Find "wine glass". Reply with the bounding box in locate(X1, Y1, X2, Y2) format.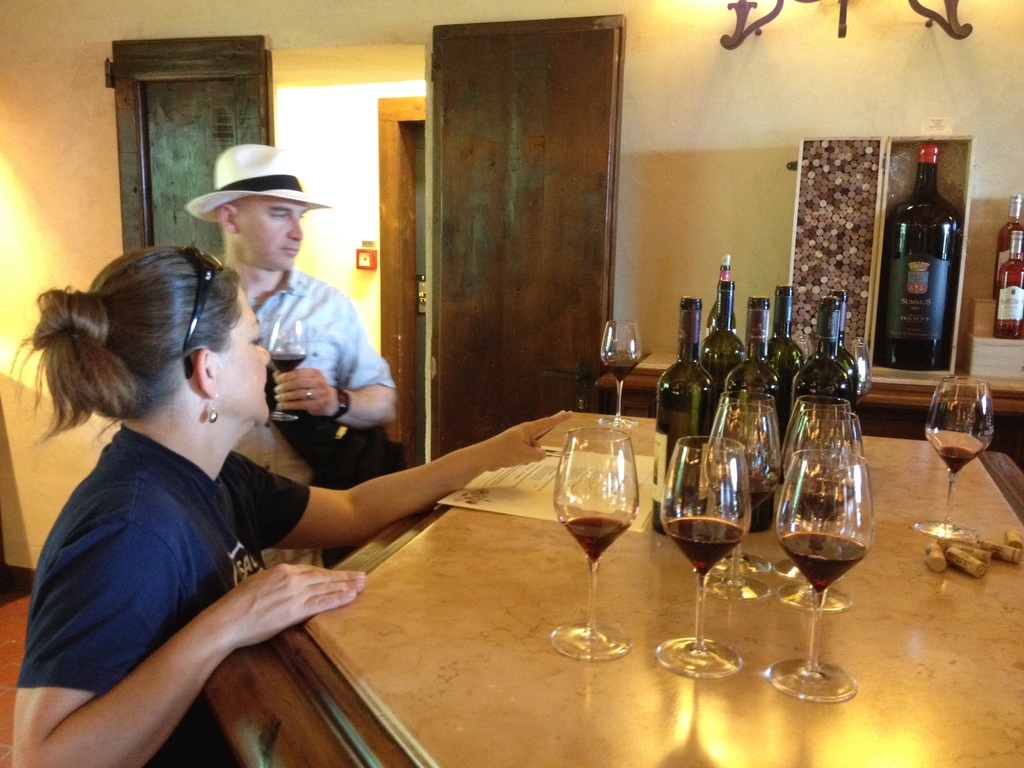
locate(659, 433, 753, 676).
